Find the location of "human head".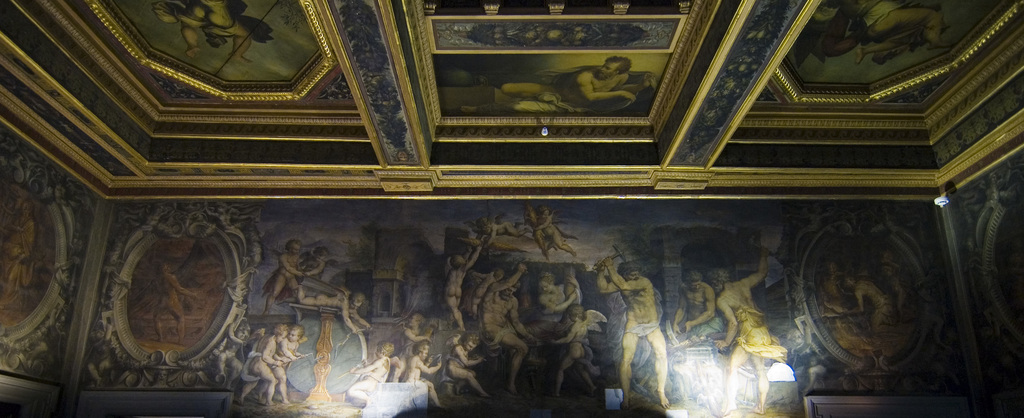
Location: left=284, top=241, right=303, bottom=253.
